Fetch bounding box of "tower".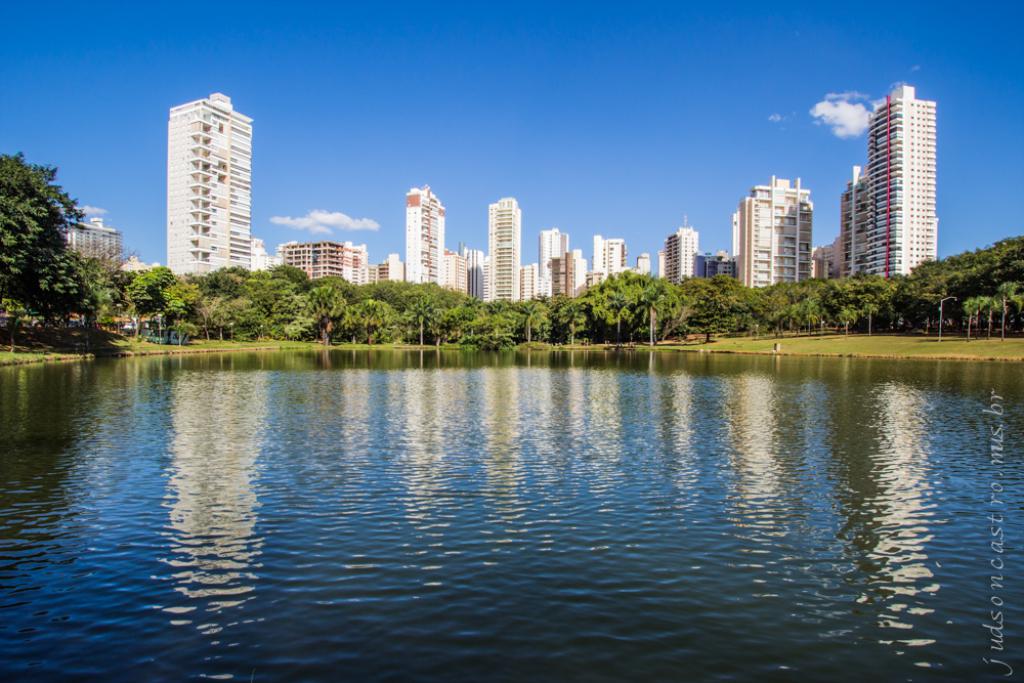
Bbox: {"x1": 726, "y1": 170, "x2": 820, "y2": 289}.
